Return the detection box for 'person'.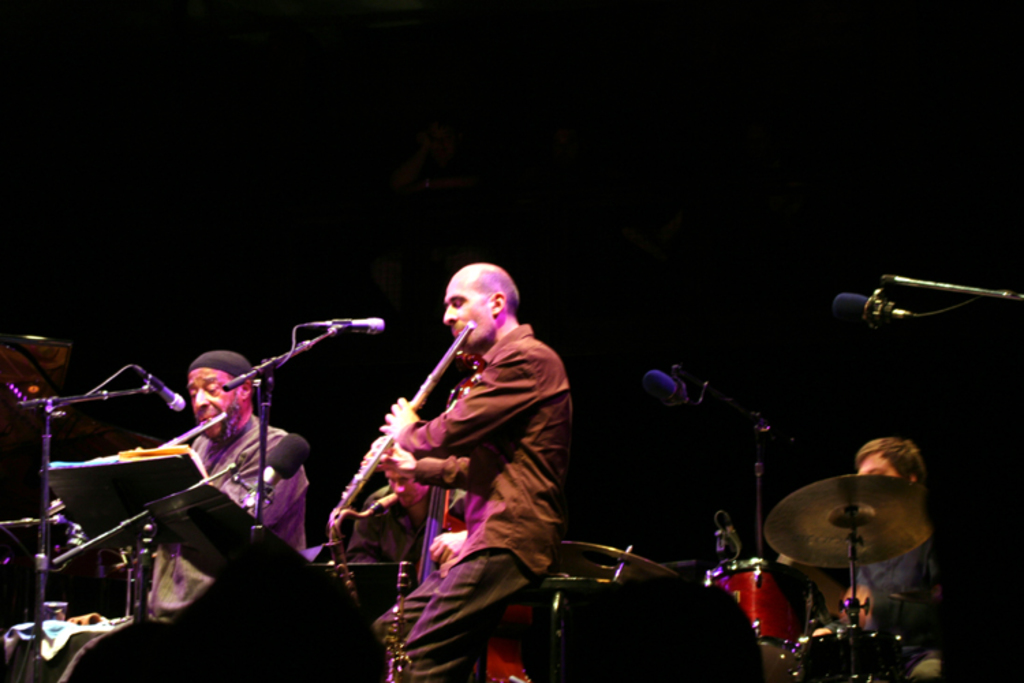
[378,243,576,664].
